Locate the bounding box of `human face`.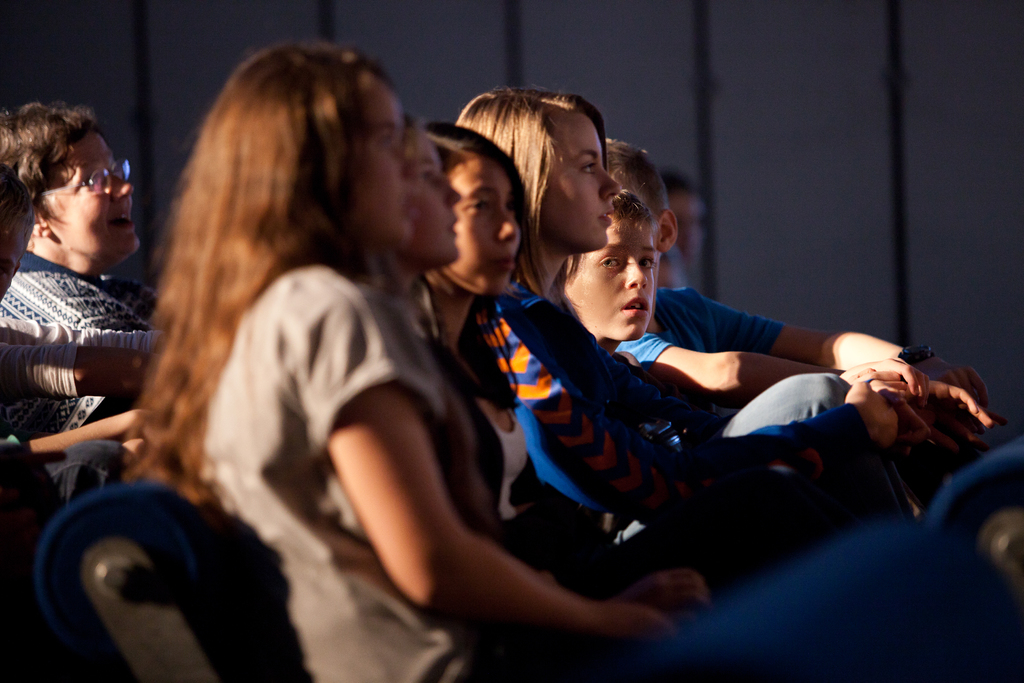
Bounding box: l=413, t=116, r=463, b=274.
